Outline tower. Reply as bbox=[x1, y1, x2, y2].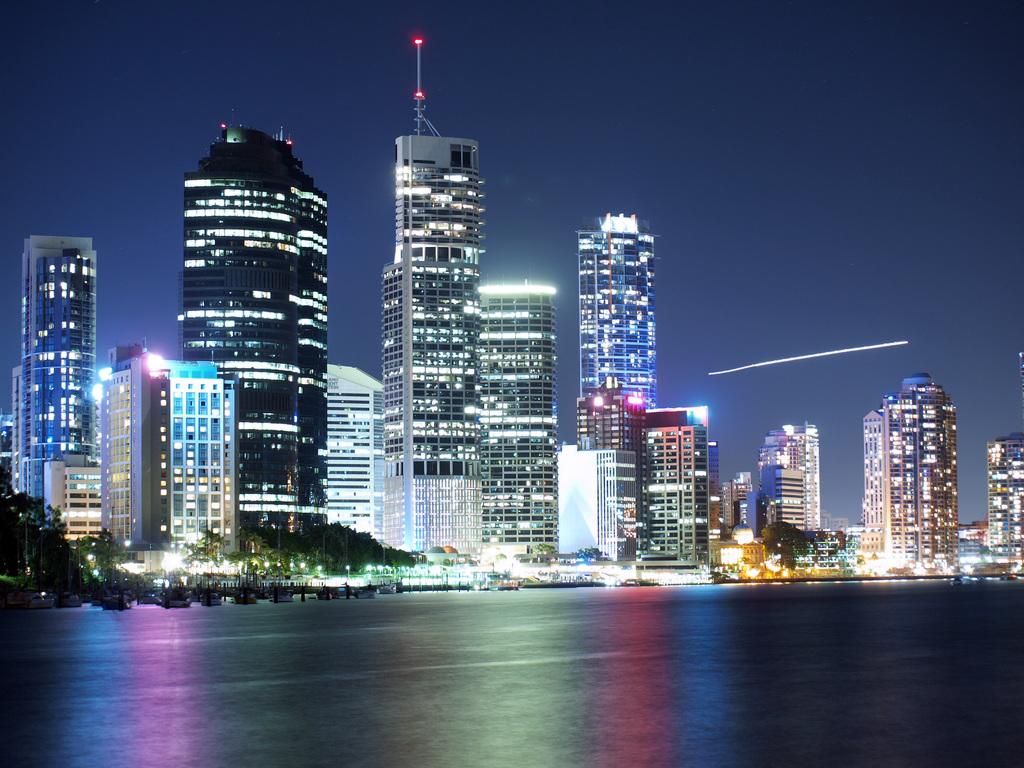
bbox=[759, 424, 820, 543].
